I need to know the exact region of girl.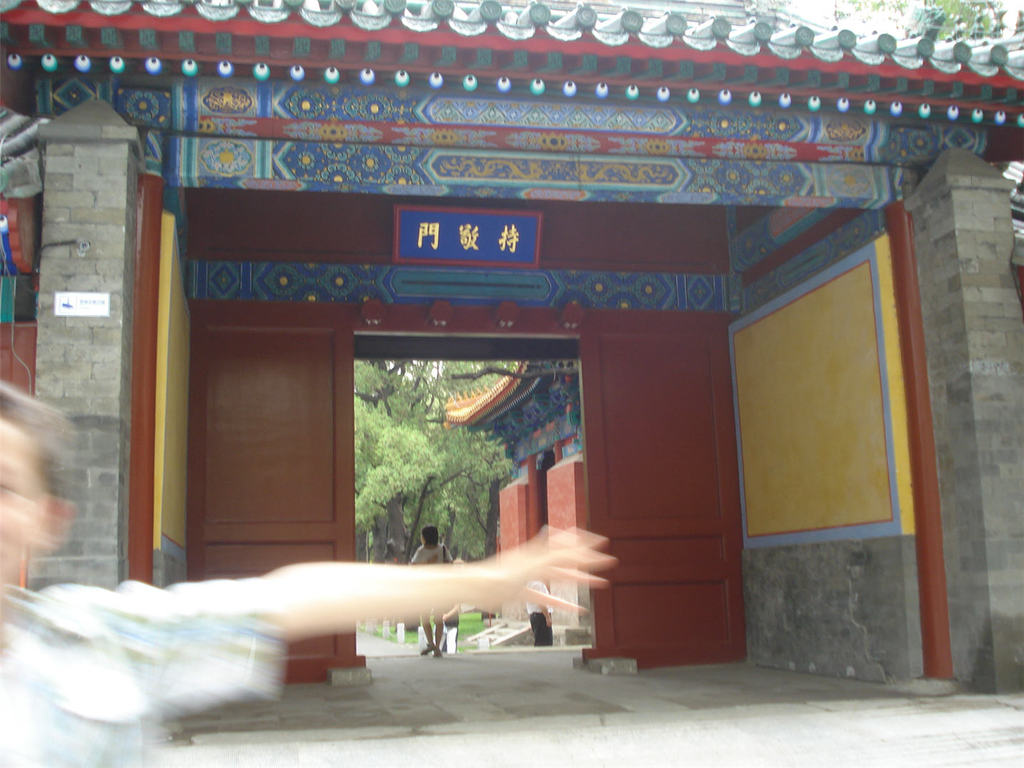
Region: bbox=[406, 525, 456, 660].
